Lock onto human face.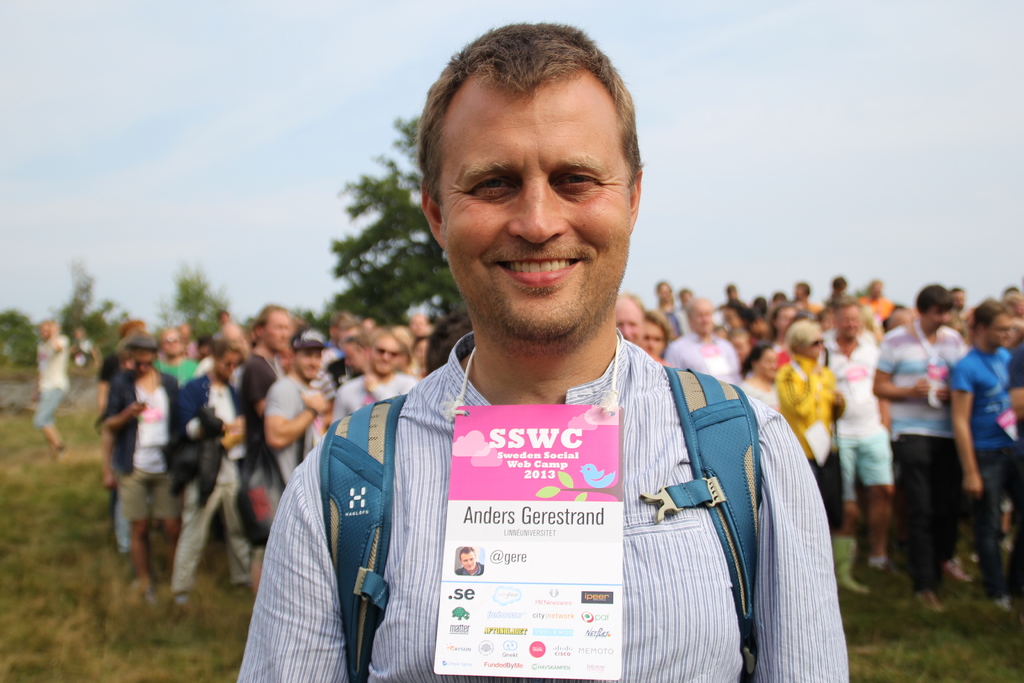
Locked: 460/551/476/568.
